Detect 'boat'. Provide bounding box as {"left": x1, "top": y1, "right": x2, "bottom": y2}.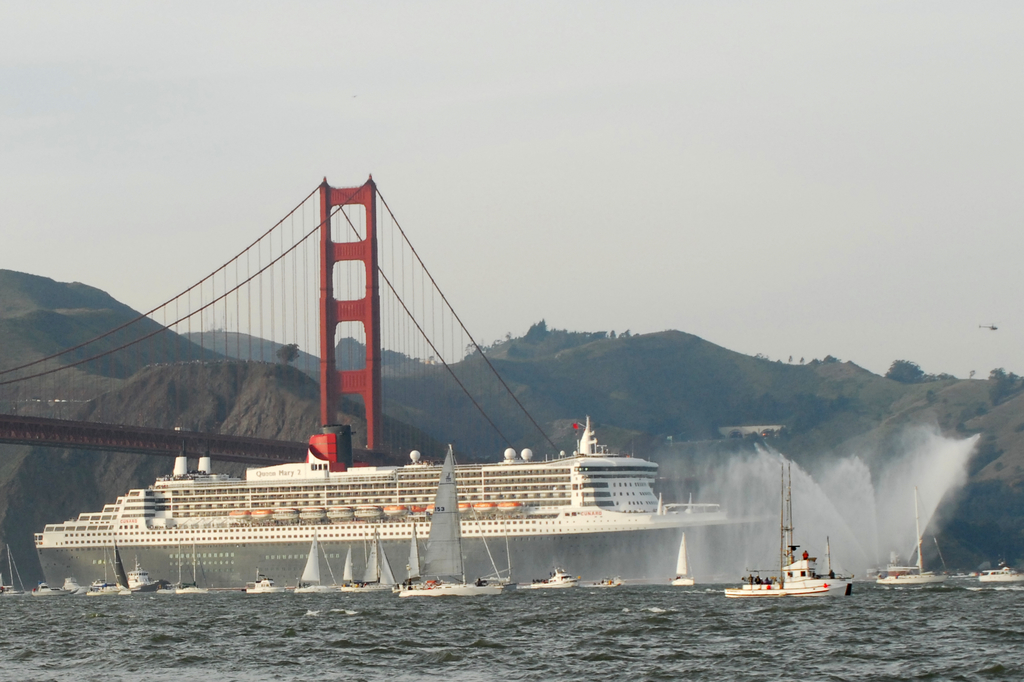
{"left": 125, "top": 557, "right": 149, "bottom": 593}.
